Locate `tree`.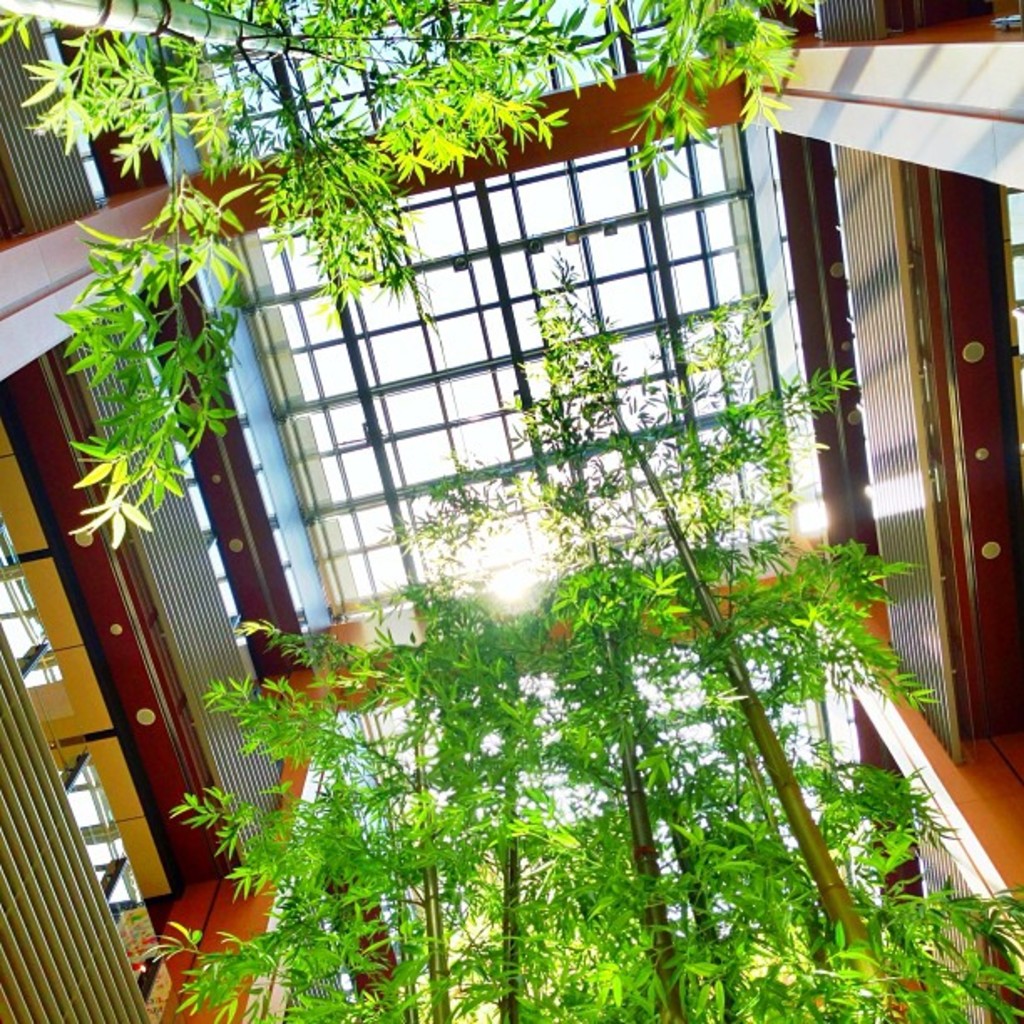
Bounding box: BBox(10, 0, 1016, 1023).
